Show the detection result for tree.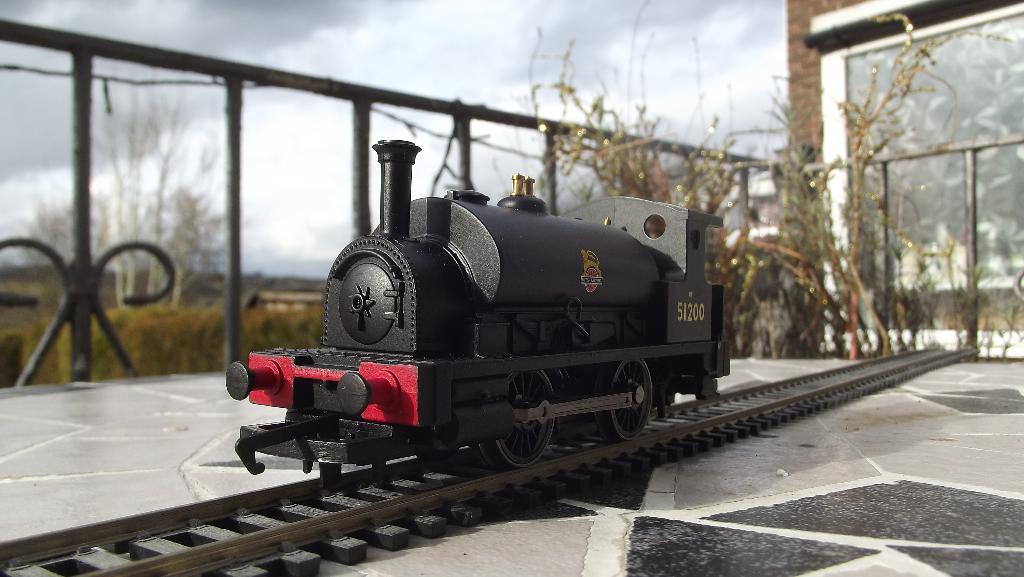
[26,87,231,306].
